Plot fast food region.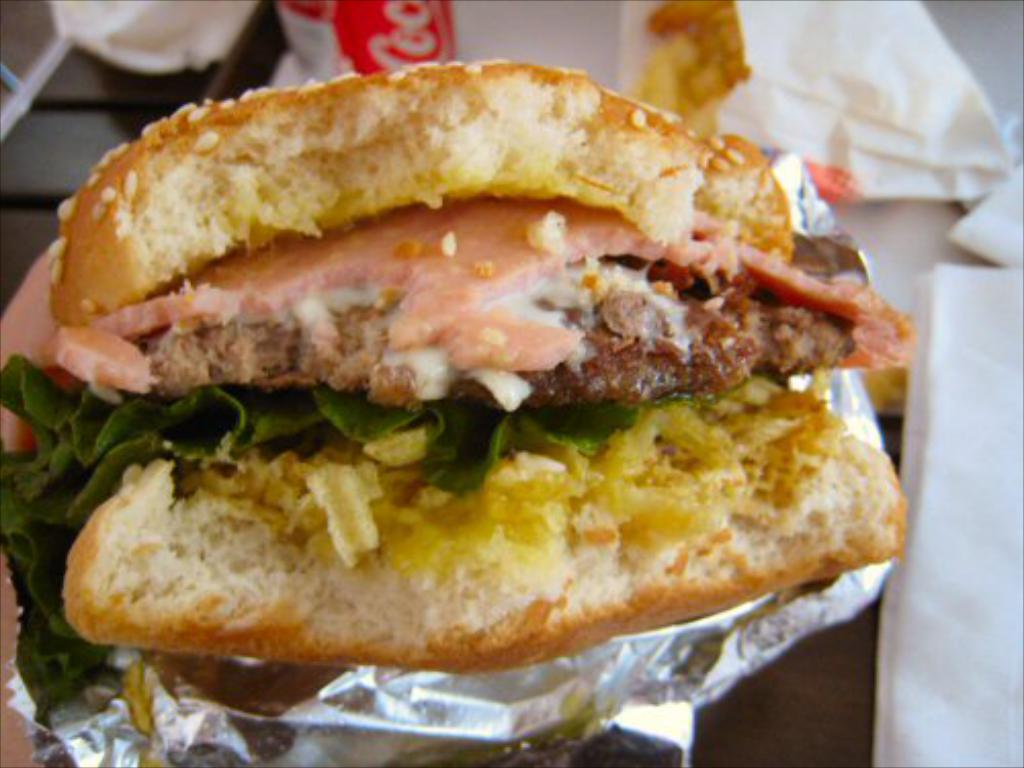
Plotted at locate(0, 27, 885, 647).
